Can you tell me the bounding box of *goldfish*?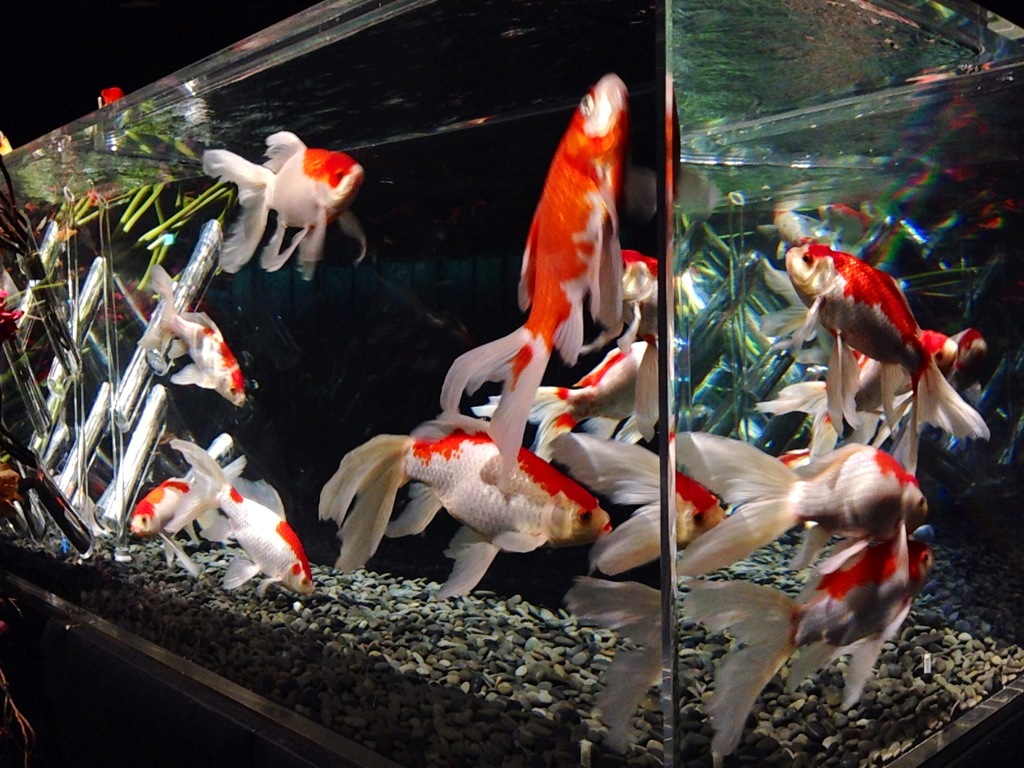
l=175, t=442, r=315, b=599.
